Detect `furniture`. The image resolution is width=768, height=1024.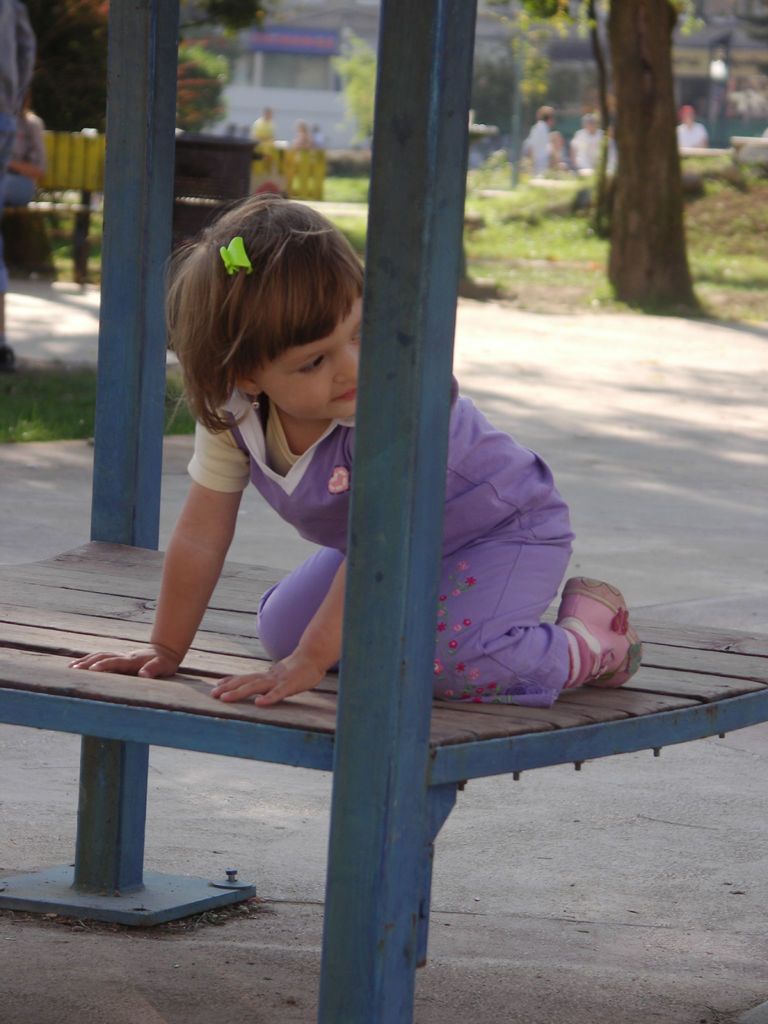
(0, 0, 767, 1023).
